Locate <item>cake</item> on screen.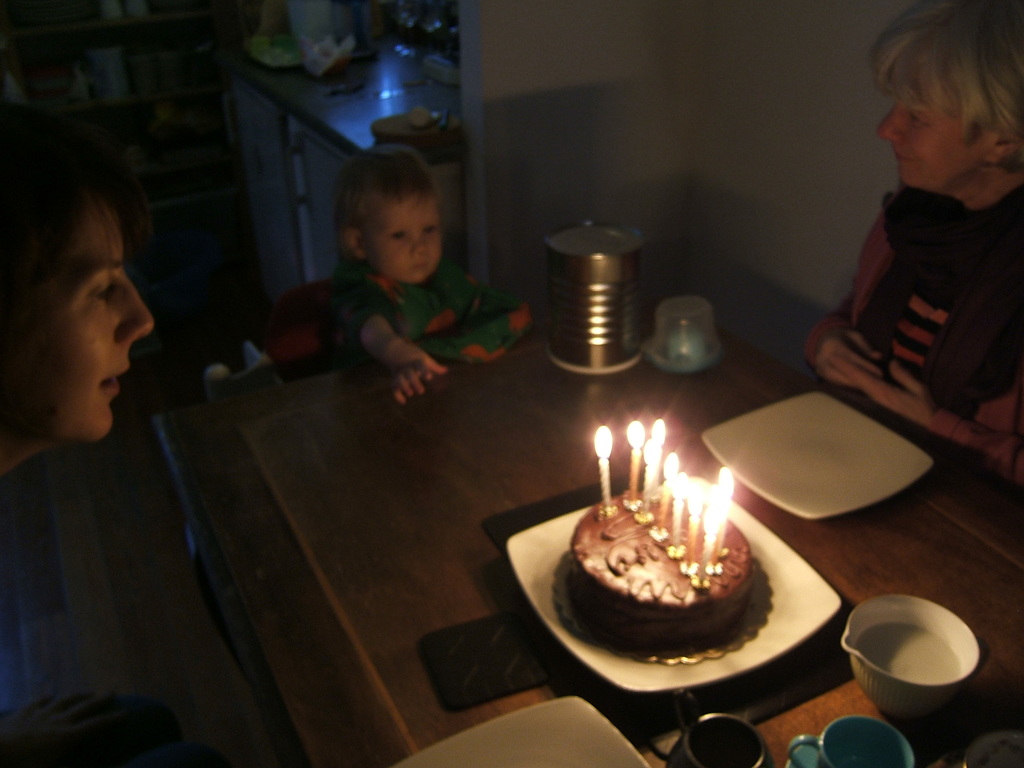
On screen at l=568, t=493, r=752, b=643.
